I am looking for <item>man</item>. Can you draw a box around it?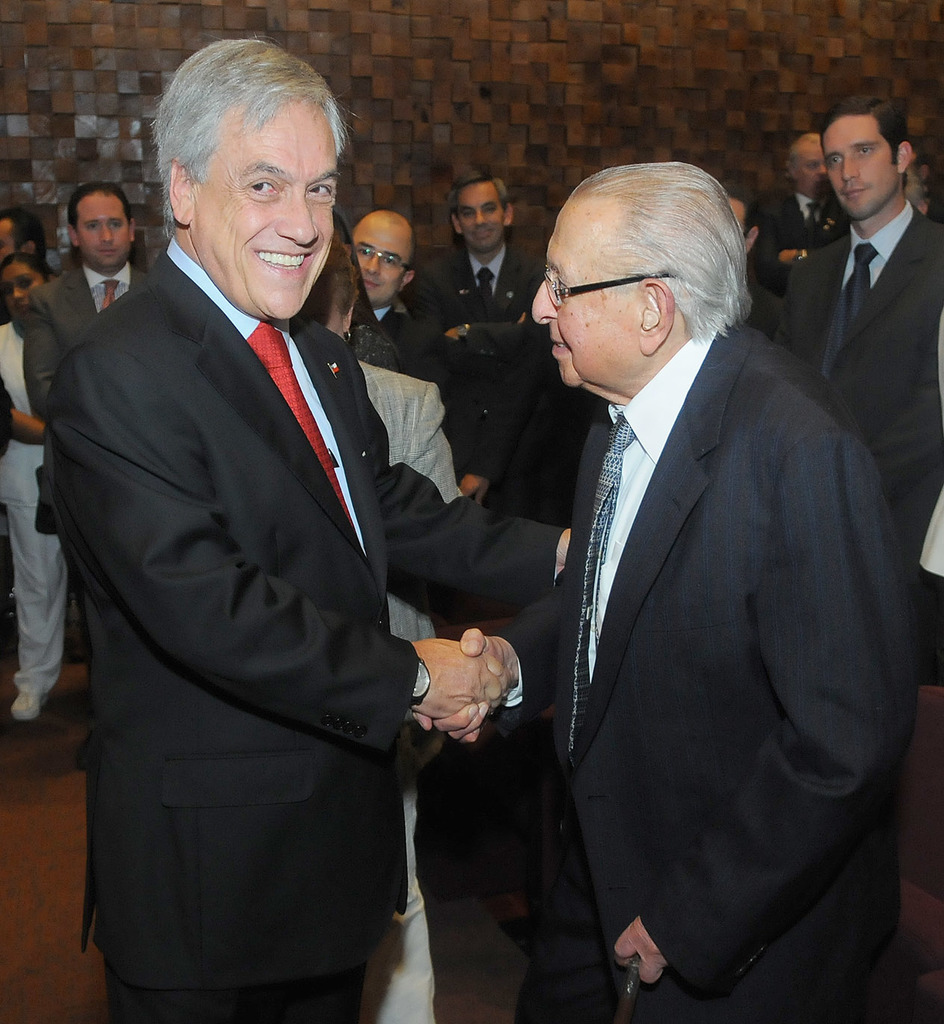
Sure, the bounding box is pyautogui.locateOnScreen(23, 181, 150, 766).
